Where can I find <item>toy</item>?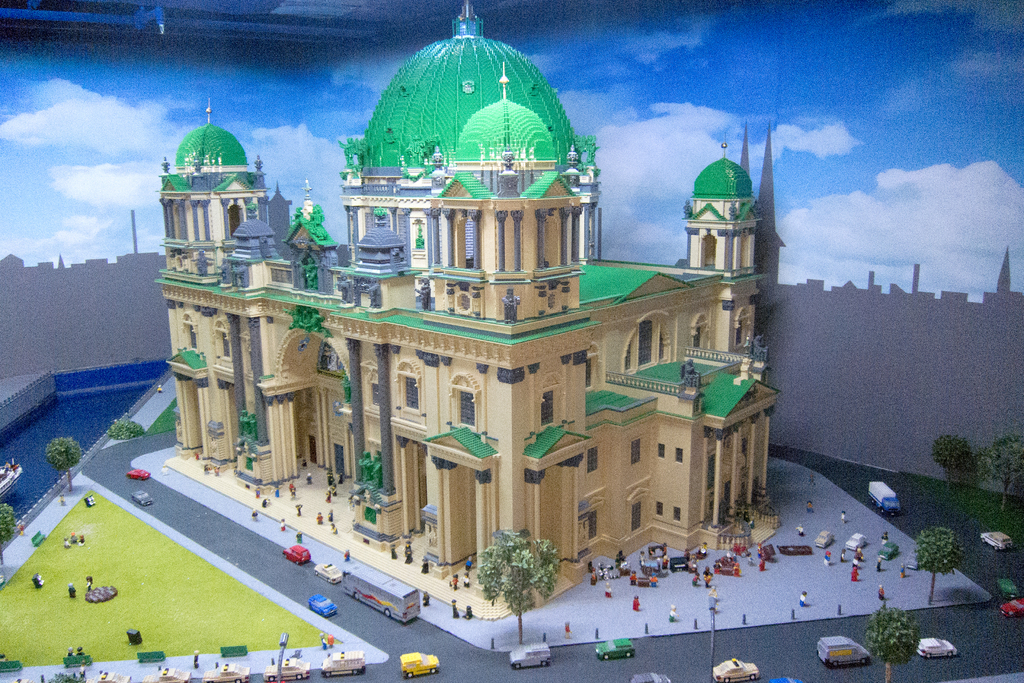
You can find it at {"left": 304, "top": 561, "right": 342, "bottom": 584}.
